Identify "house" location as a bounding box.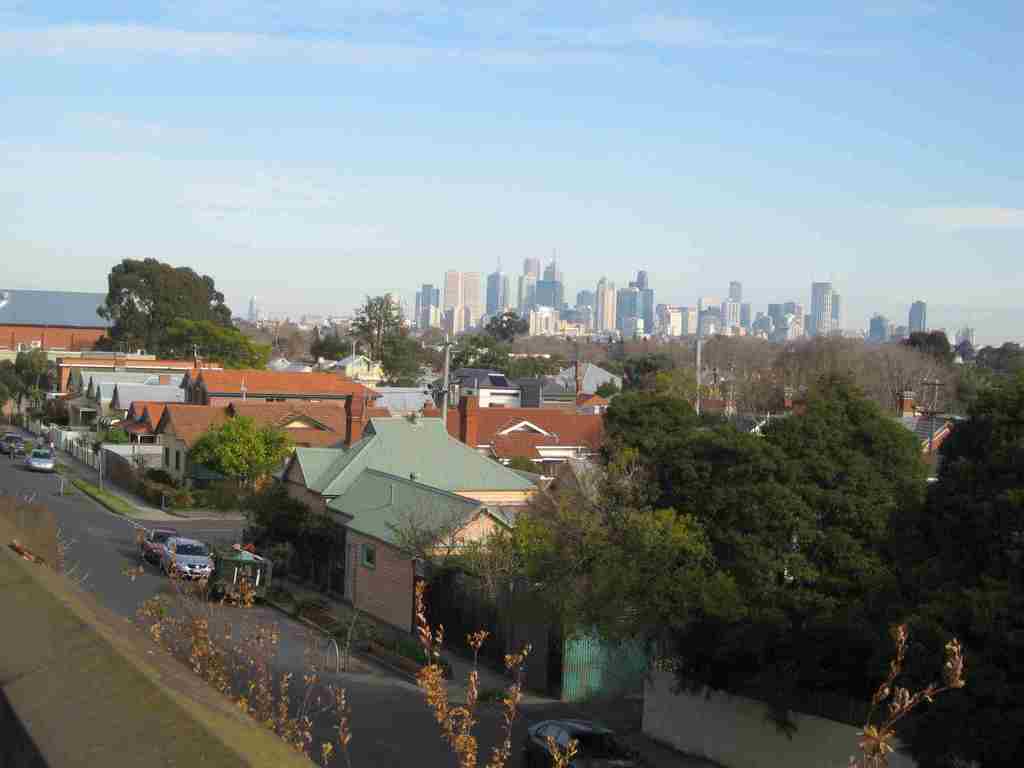
436, 270, 463, 338.
